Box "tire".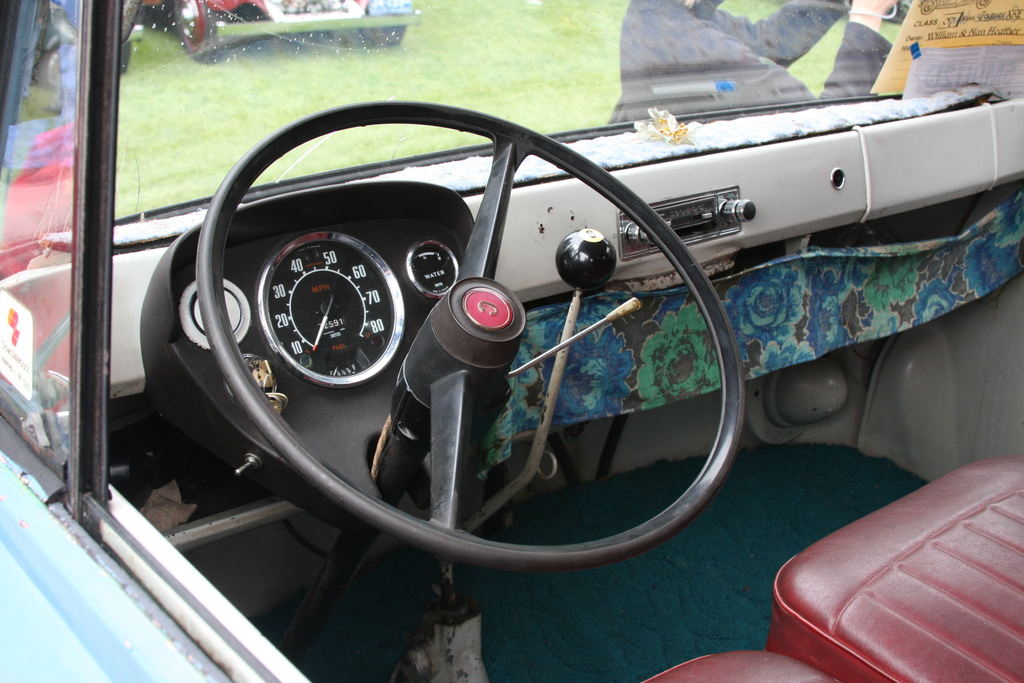
{"left": 351, "top": 23, "right": 406, "bottom": 45}.
